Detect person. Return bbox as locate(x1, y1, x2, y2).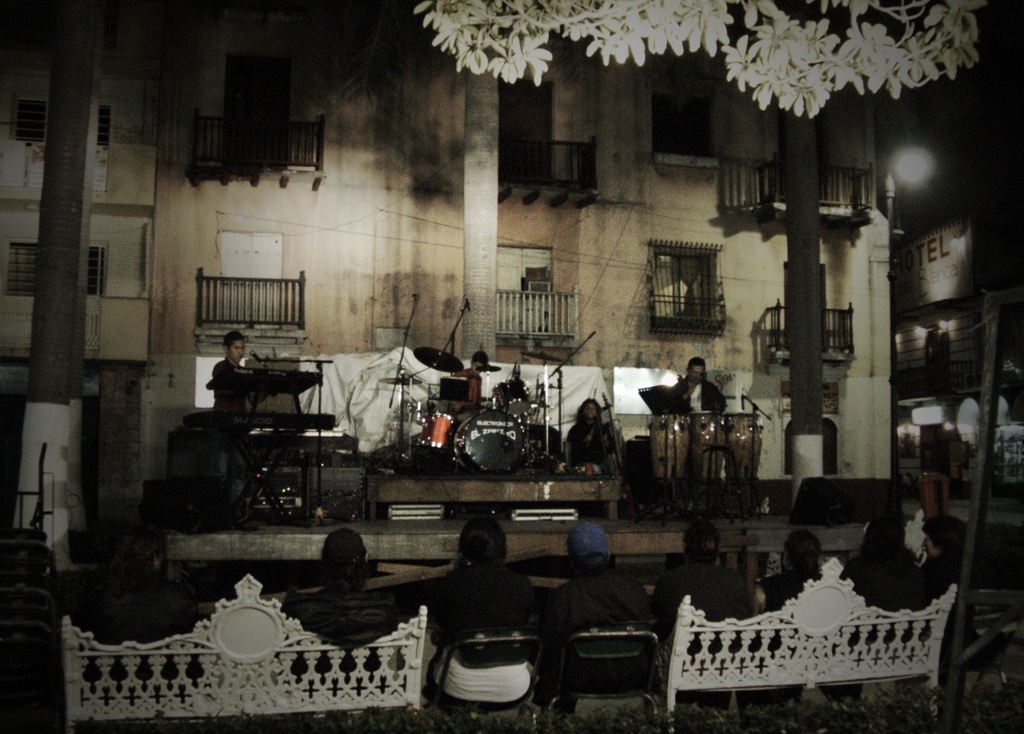
locate(817, 504, 922, 705).
